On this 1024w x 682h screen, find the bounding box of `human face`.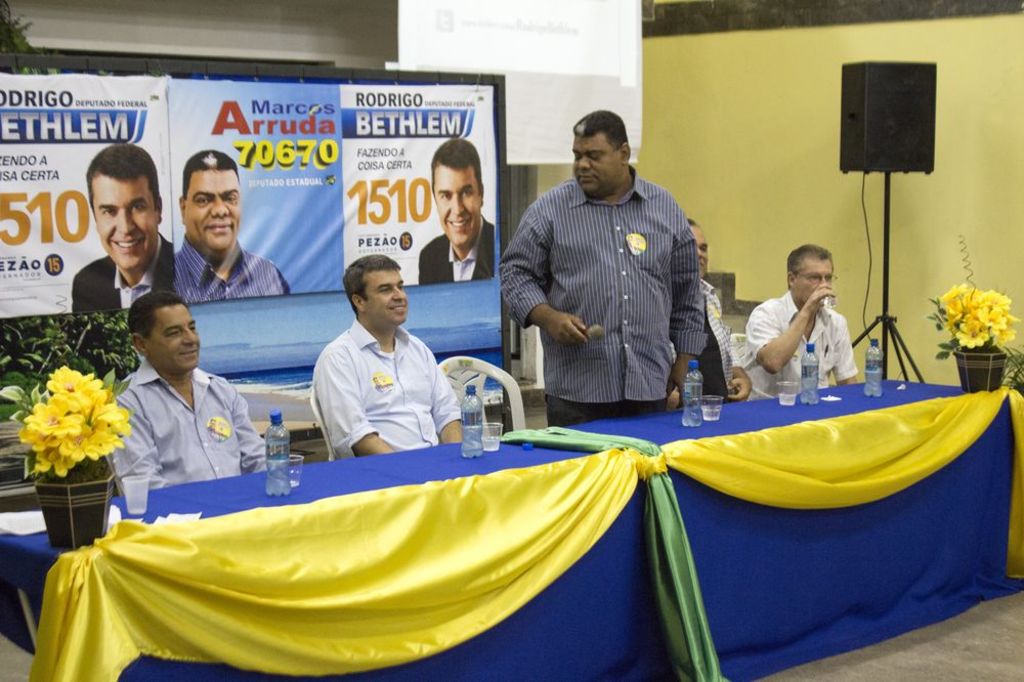
Bounding box: {"left": 92, "top": 170, "right": 158, "bottom": 271}.
